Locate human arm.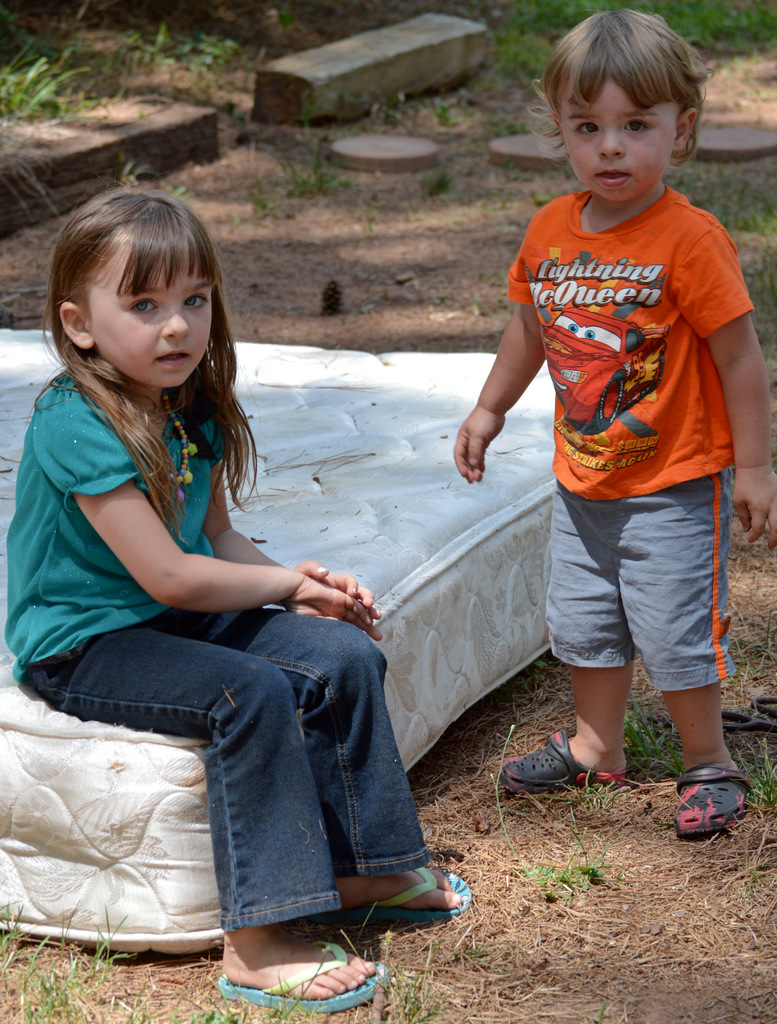
Bounding box: {"left": 643, "top": 225, "right": 776, "bottom": 545}.
